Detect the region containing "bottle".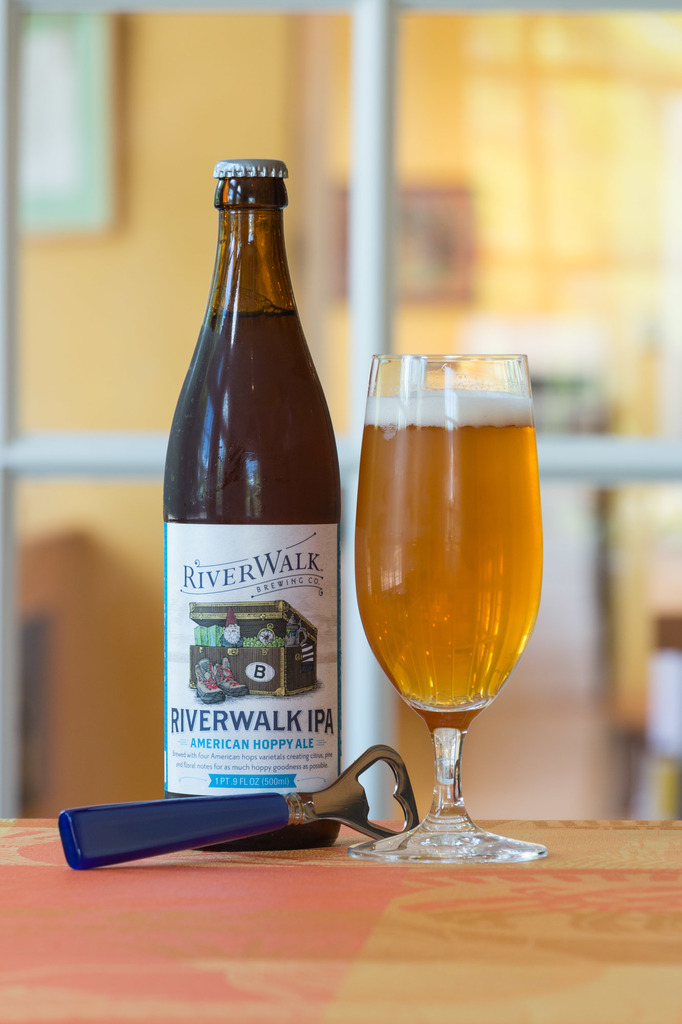
left=164, top=161, right=342, bottom=851.
